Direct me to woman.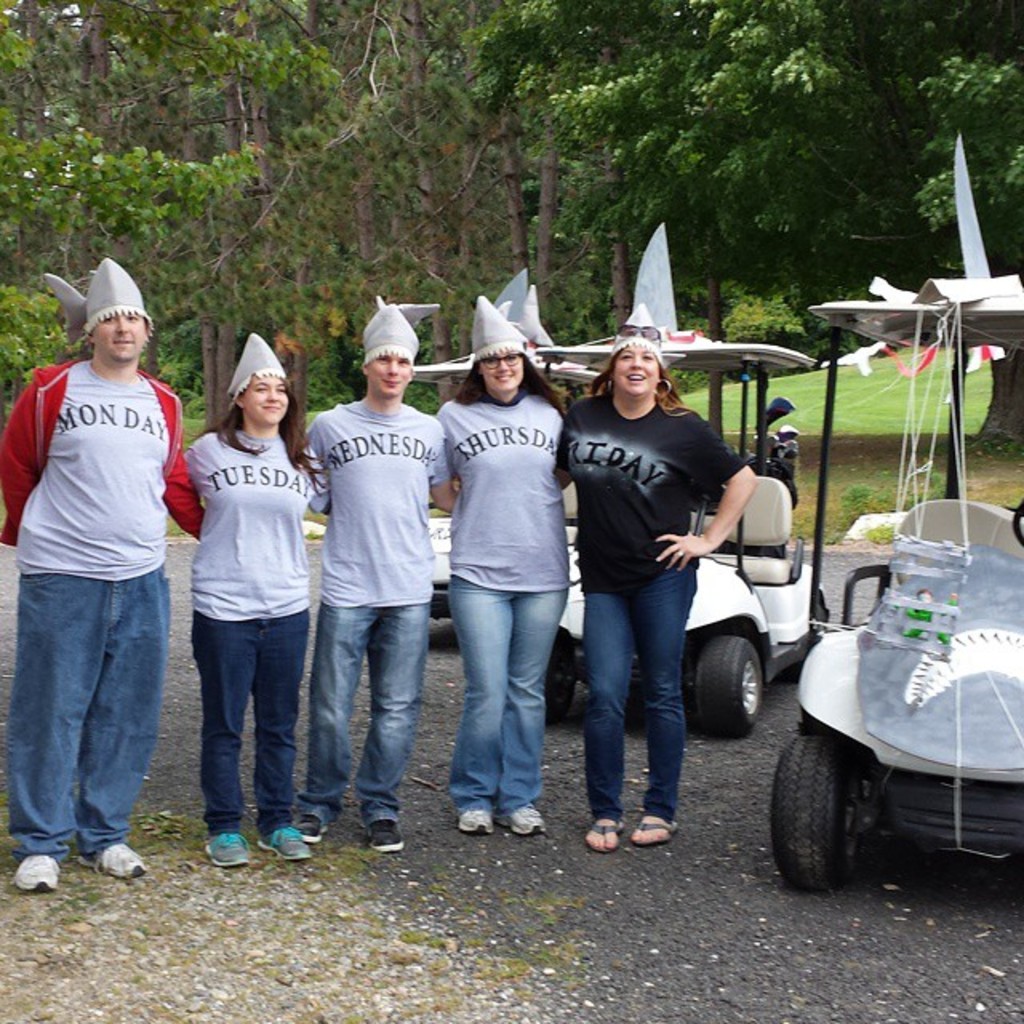
Direction: [558, 304, 750, 854].
